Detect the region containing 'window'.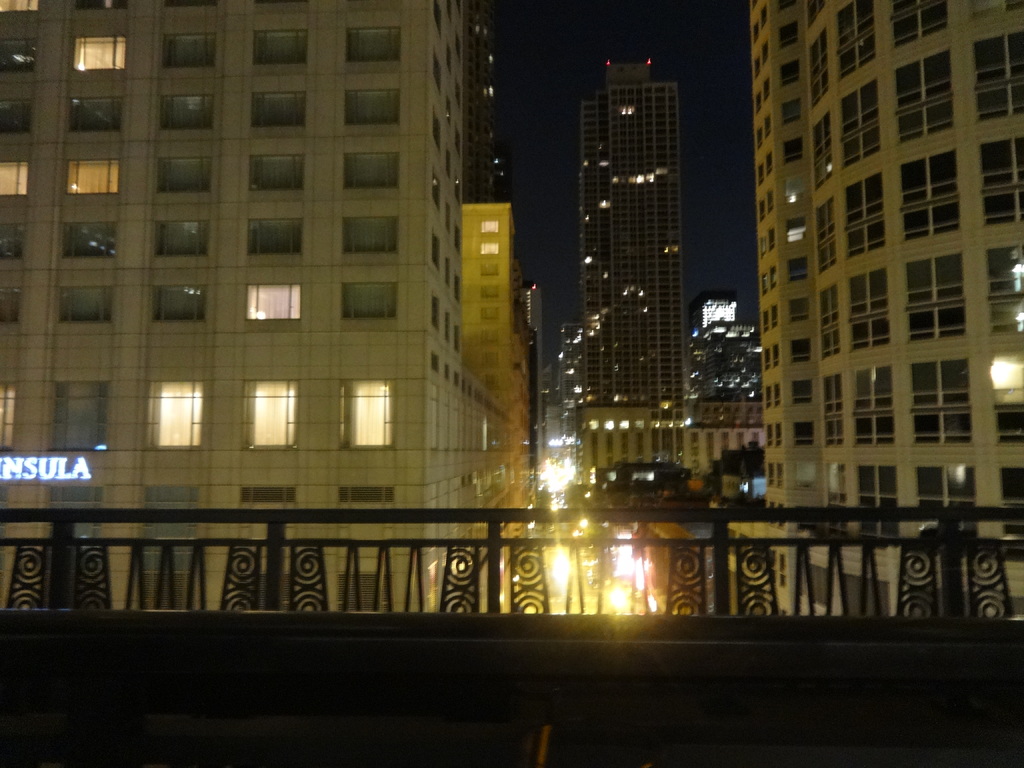
(left=68, top=287, right=110, bottom=321).
